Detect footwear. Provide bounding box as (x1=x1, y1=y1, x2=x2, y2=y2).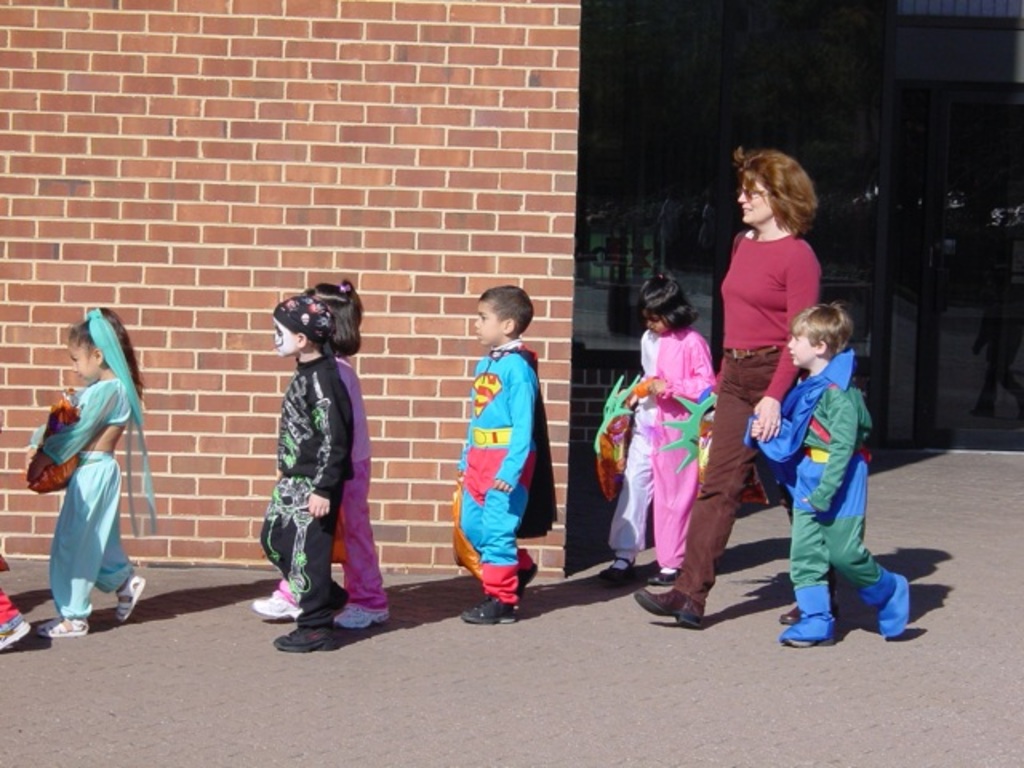
(x1=467, y1=598, x2=528, y2=627).
